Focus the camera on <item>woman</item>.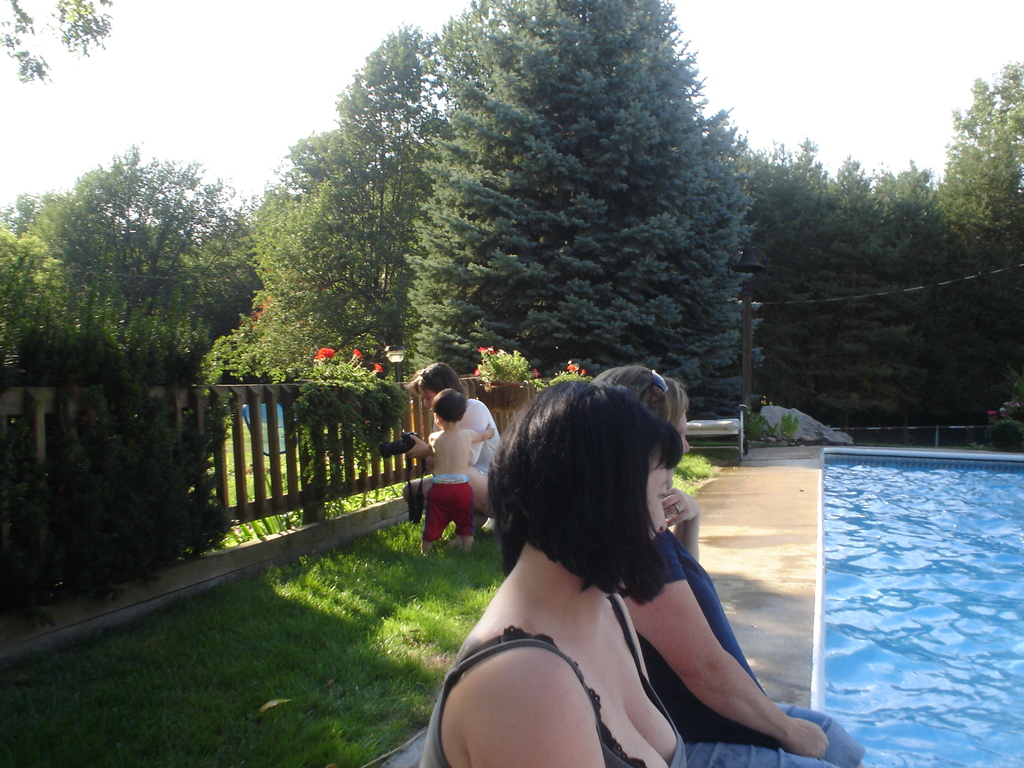
Focus region: 563:360:870:767.
